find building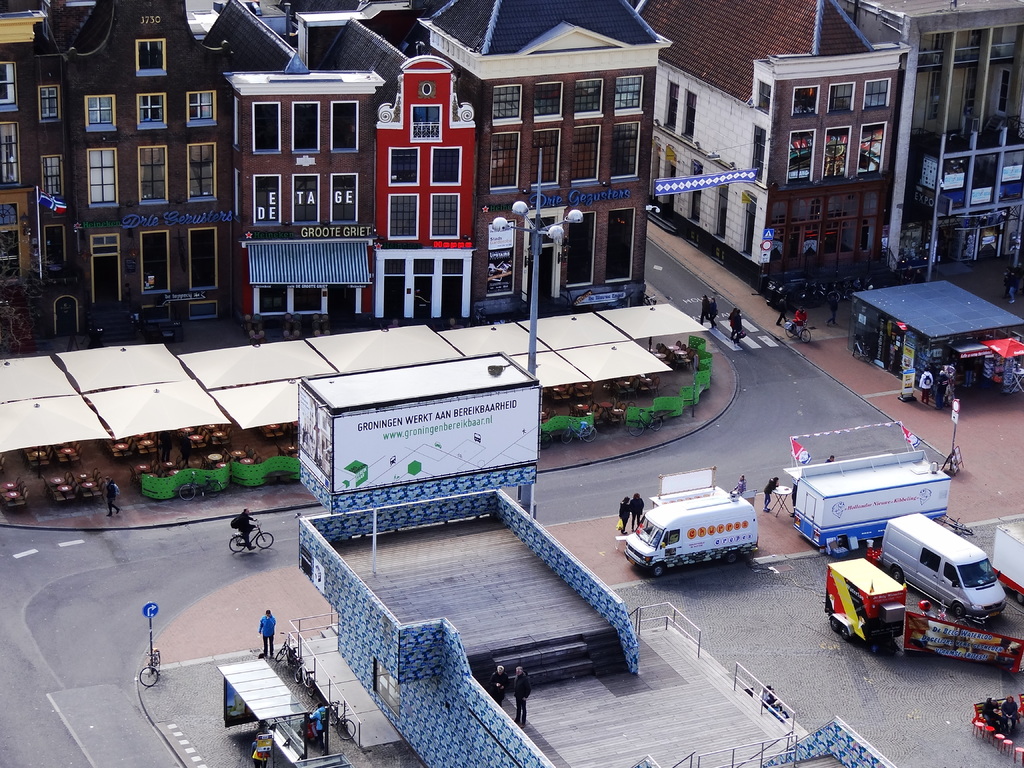
636, 0, 905, 294
